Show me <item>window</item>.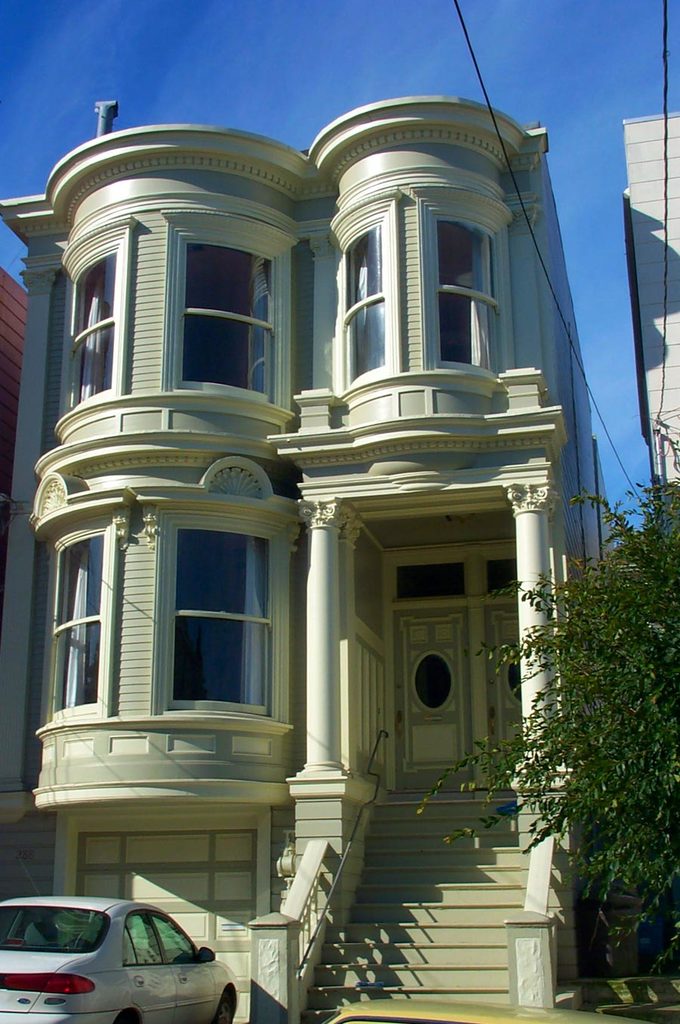
<item>window</item> is here: box=[66, 251, 119, 405].
